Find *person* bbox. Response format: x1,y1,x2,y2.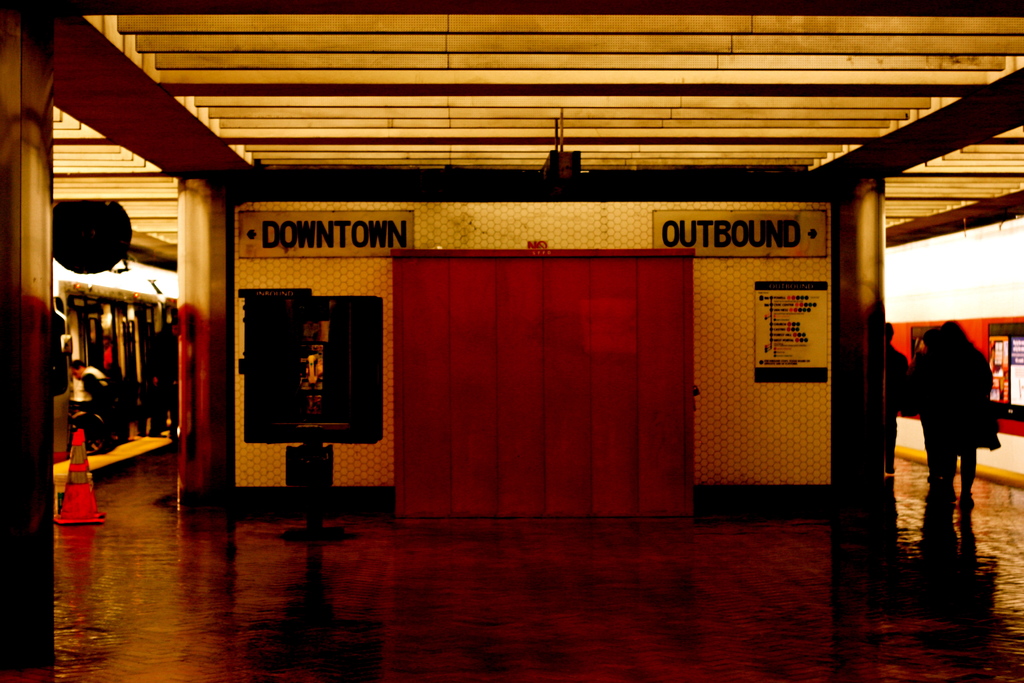
930,323,1001,541.
